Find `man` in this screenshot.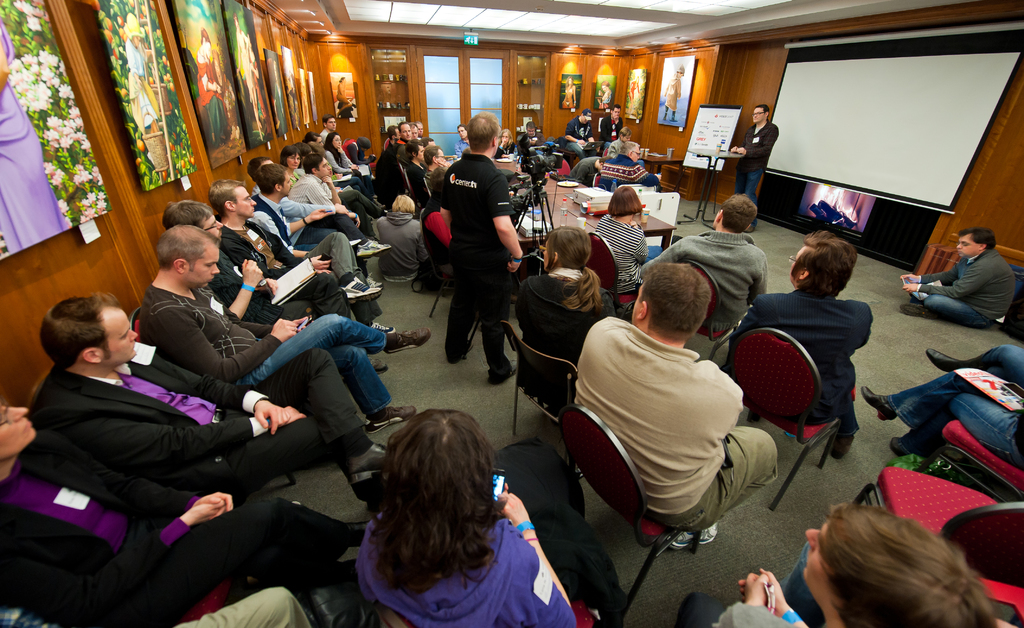
The bounding box for `man` is (594, 140, 655, 195).
